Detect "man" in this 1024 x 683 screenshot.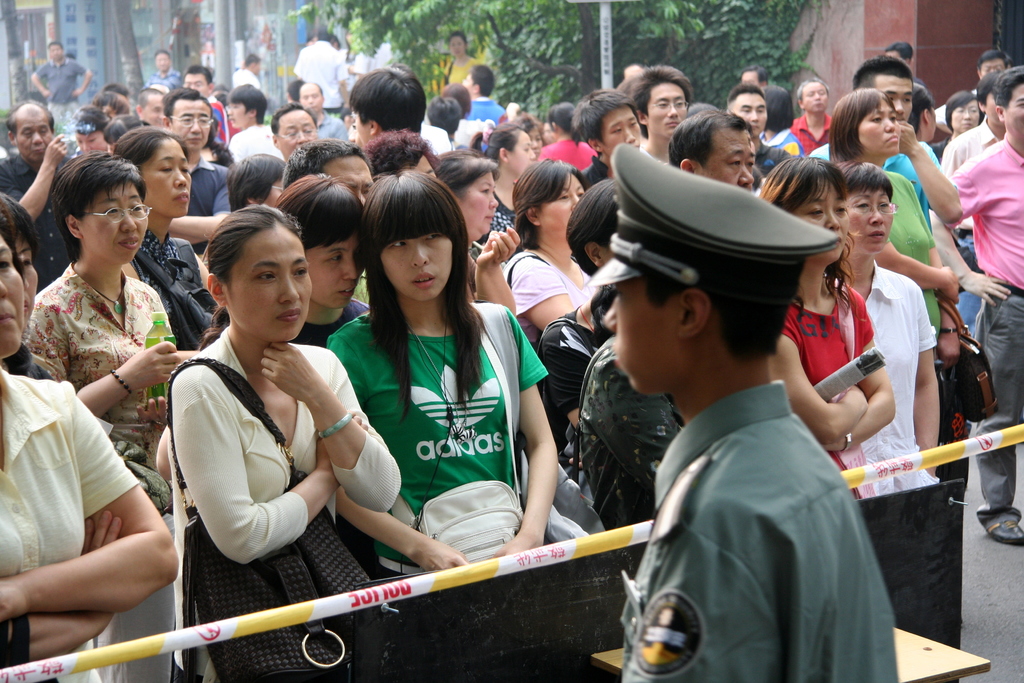
Detection: [280,136,377,305].
